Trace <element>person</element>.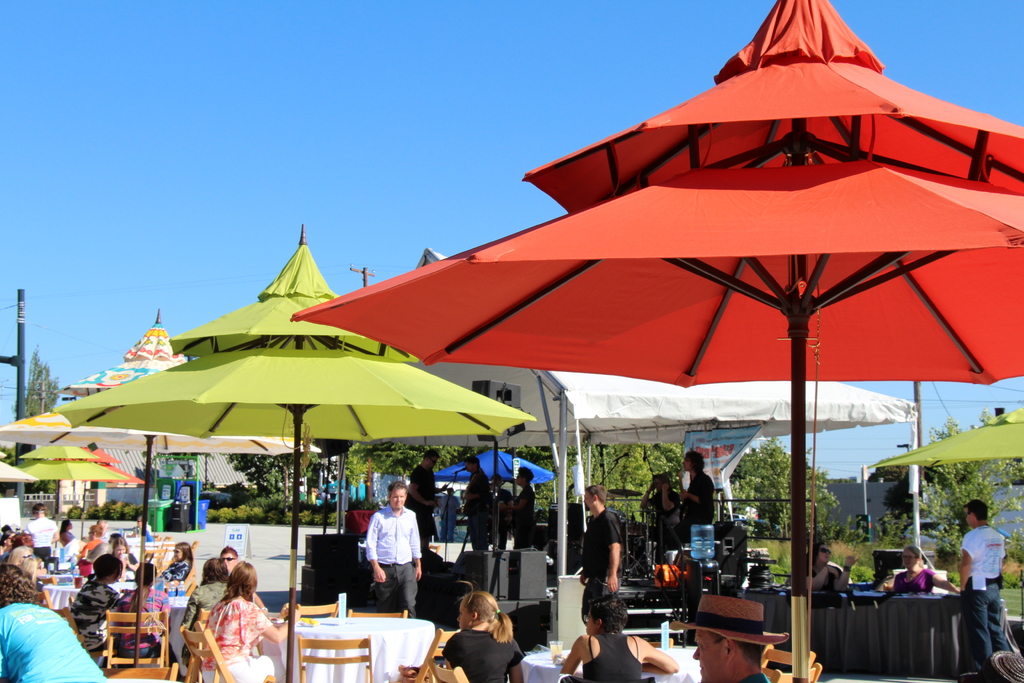
Traced to 559/593/681/680.
